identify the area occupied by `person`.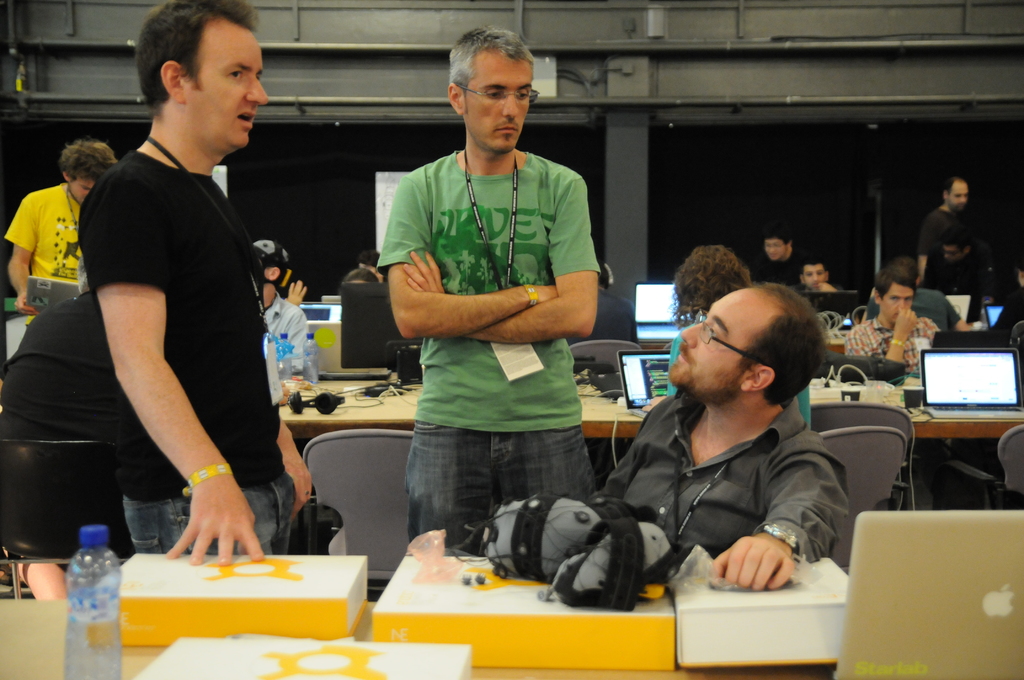
Area: bbox(328, 262, 397, 334).
